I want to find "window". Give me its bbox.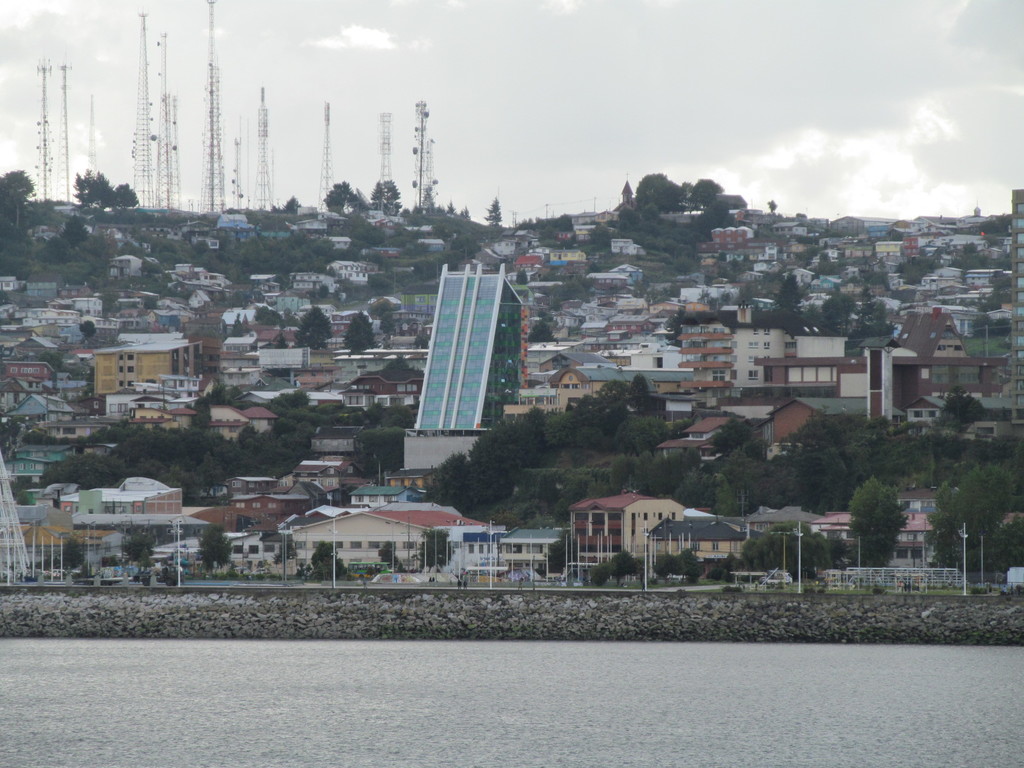
x1=230, y1=544, x2=245, y2=556.
